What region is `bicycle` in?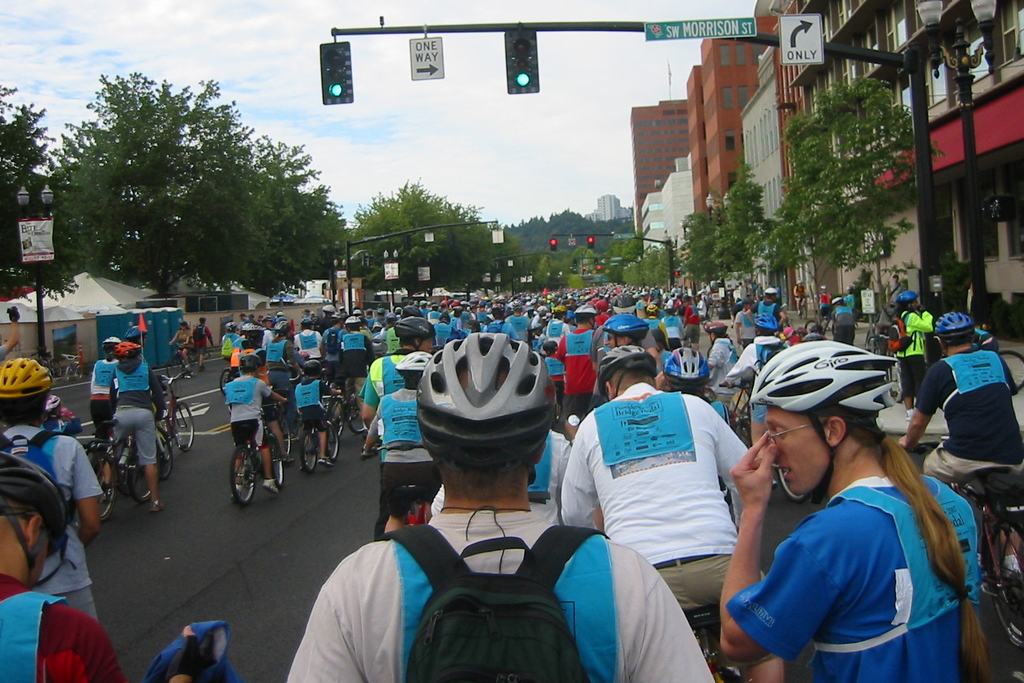
(903, 426, 1023, 646).
